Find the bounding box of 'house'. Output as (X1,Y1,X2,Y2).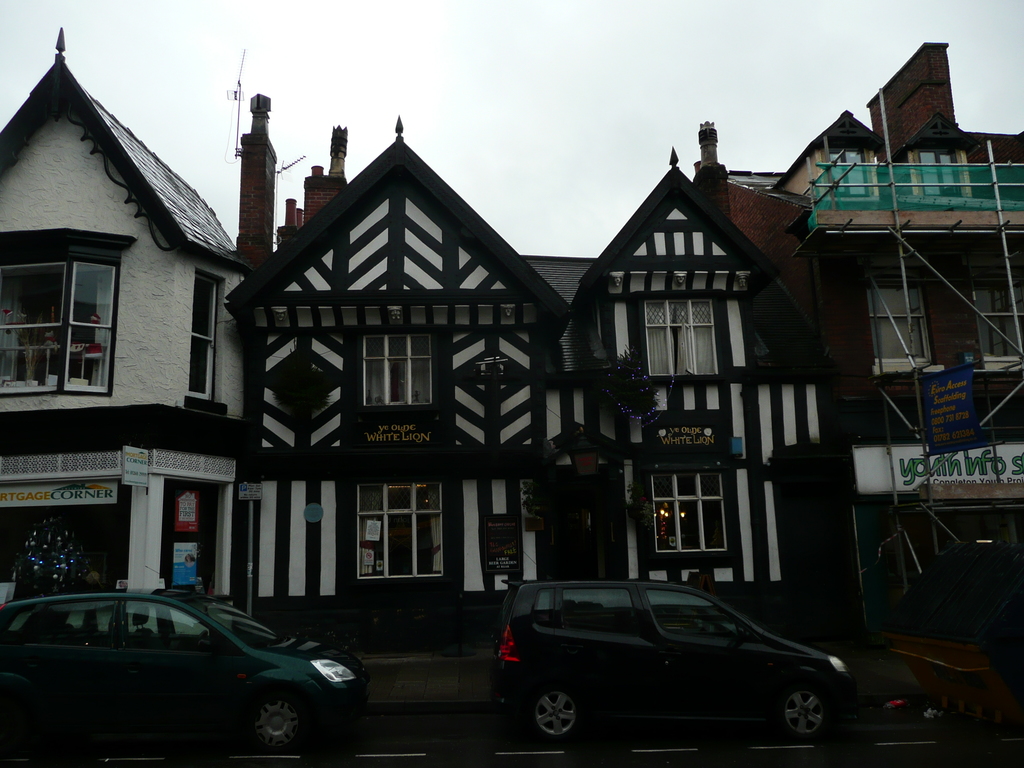
(773,28,1023,626).
